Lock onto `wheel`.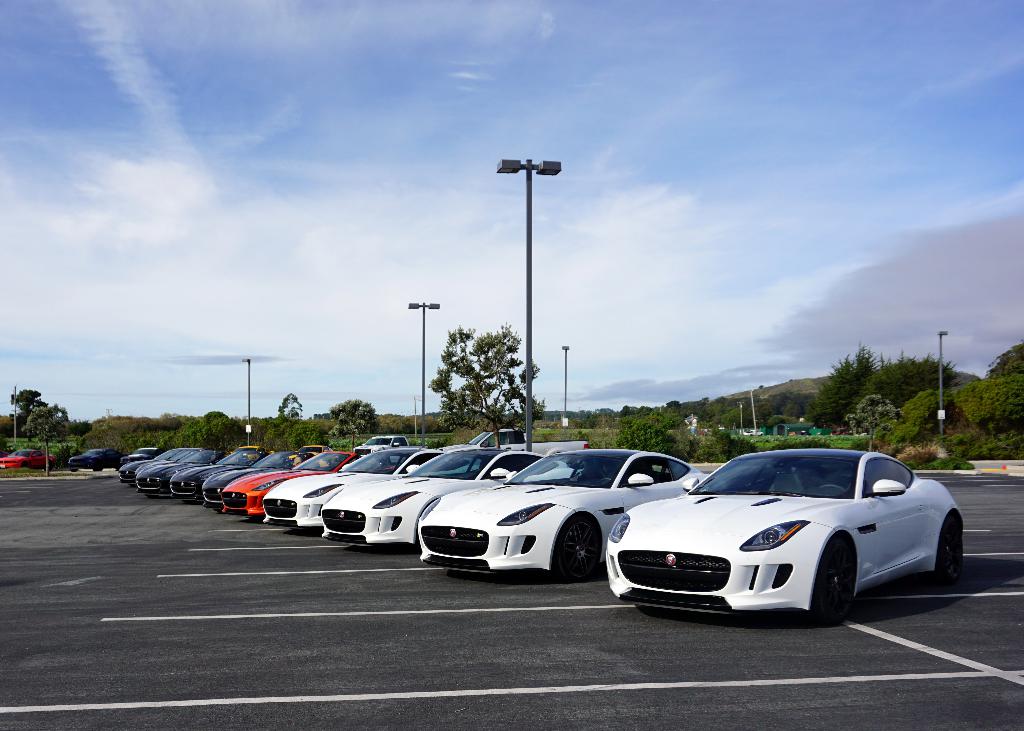
Locked: detection(70, 469, 77, 472).
